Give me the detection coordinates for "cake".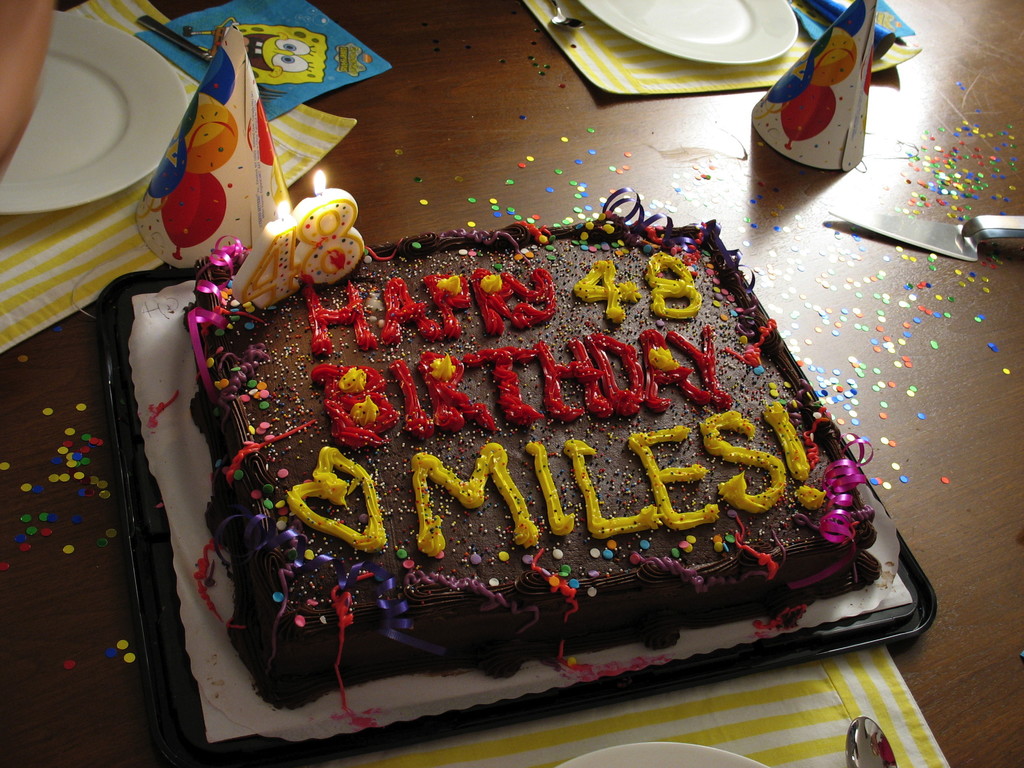
left=182, top=221, right=883, bottom=713.
